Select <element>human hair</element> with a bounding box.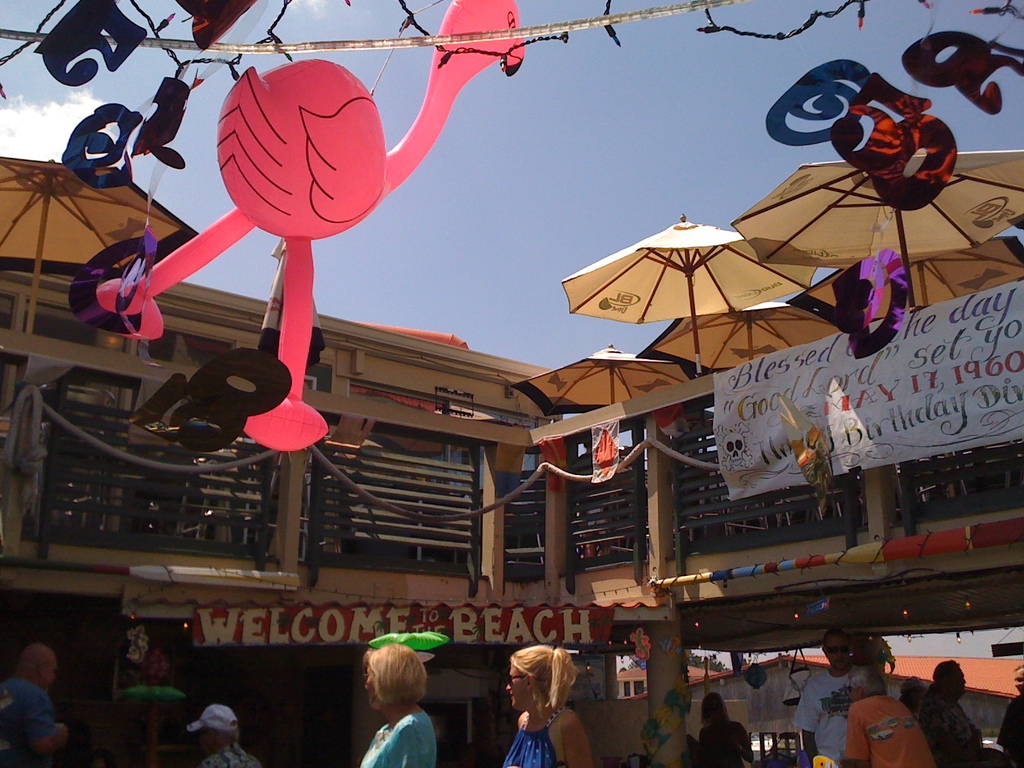
detection(366, 641, 429, 709).
